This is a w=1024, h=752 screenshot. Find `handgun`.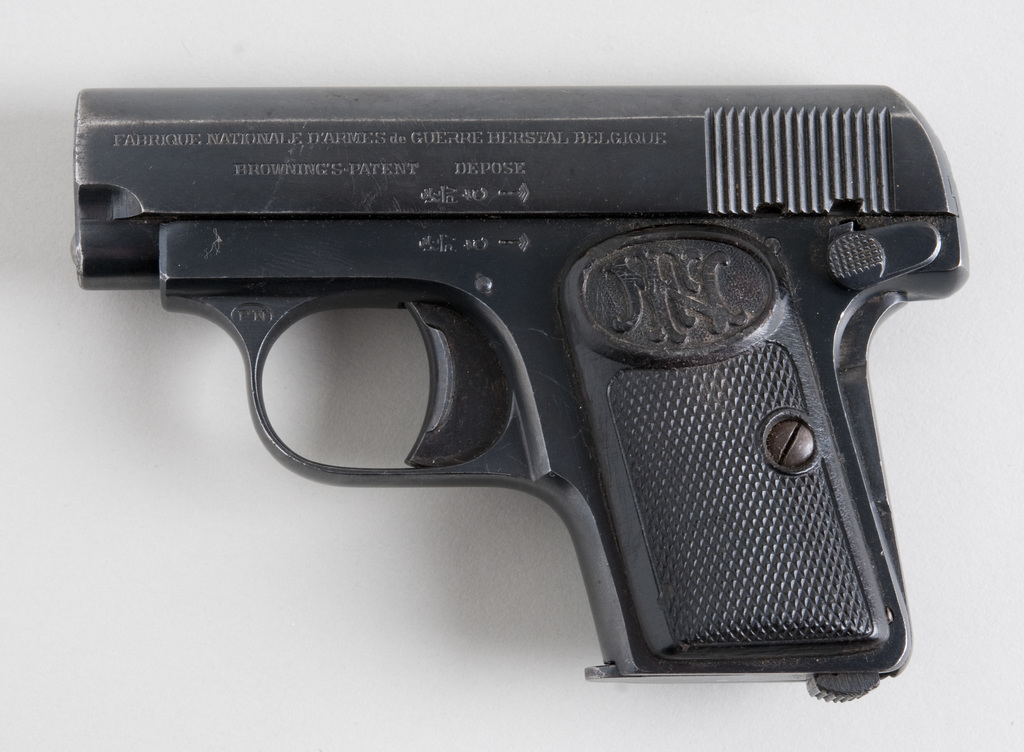
Bounding box: select_region(68, 84, 972, 706).
